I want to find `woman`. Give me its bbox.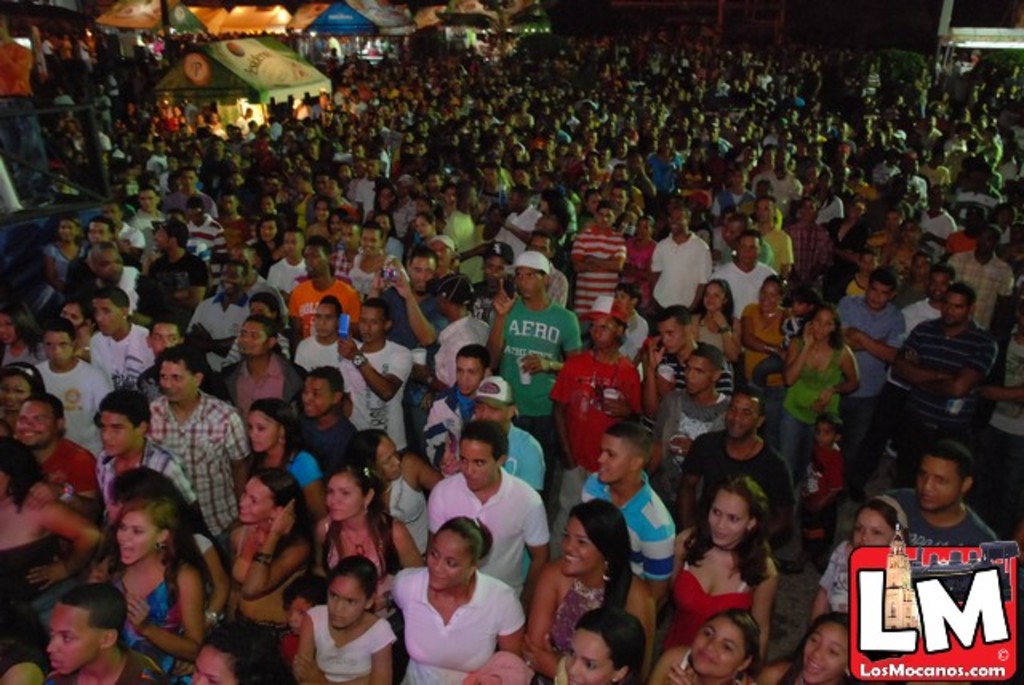
crop(0, 362, 51, 427).
